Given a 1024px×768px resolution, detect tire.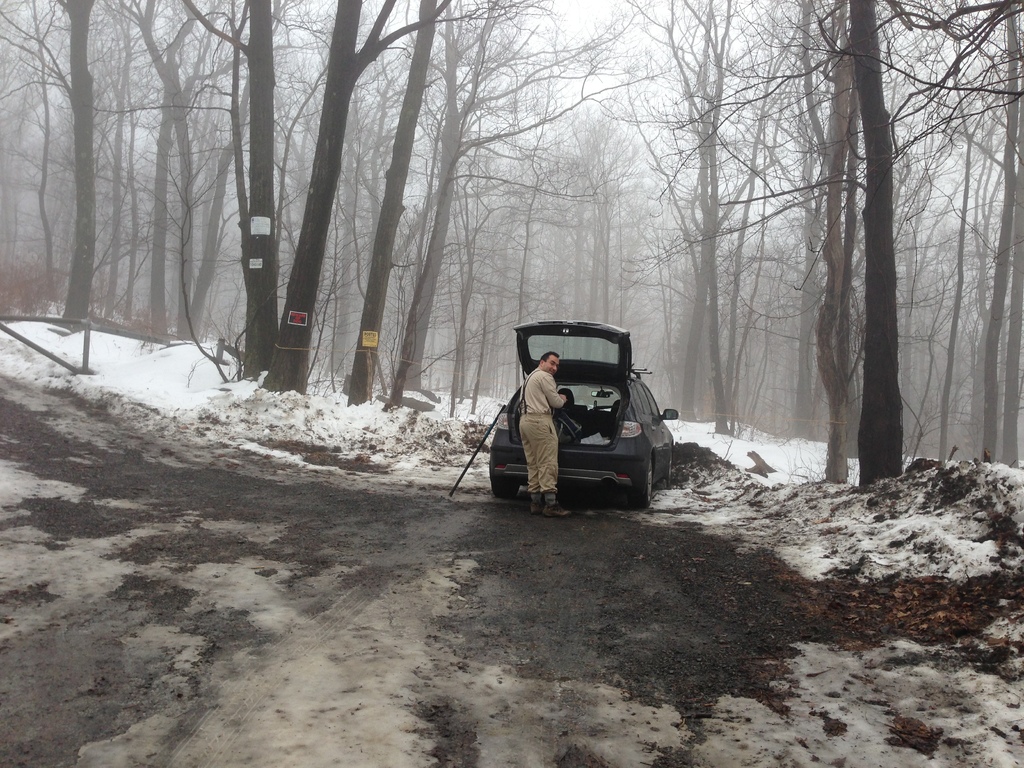
bbox=[491, 474, 518, 499].
